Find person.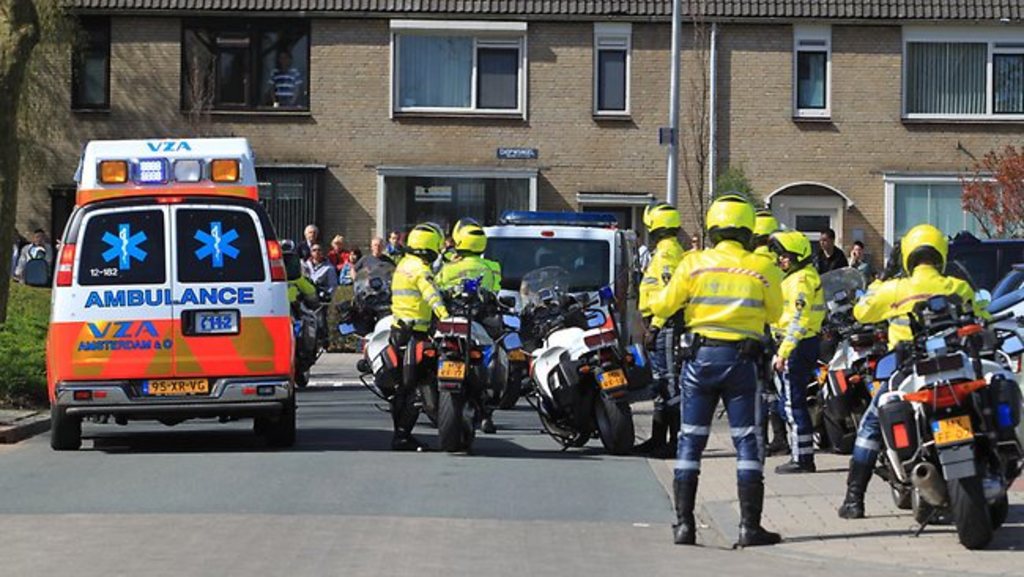
left=269, top=52, right=307, bottom=109.
